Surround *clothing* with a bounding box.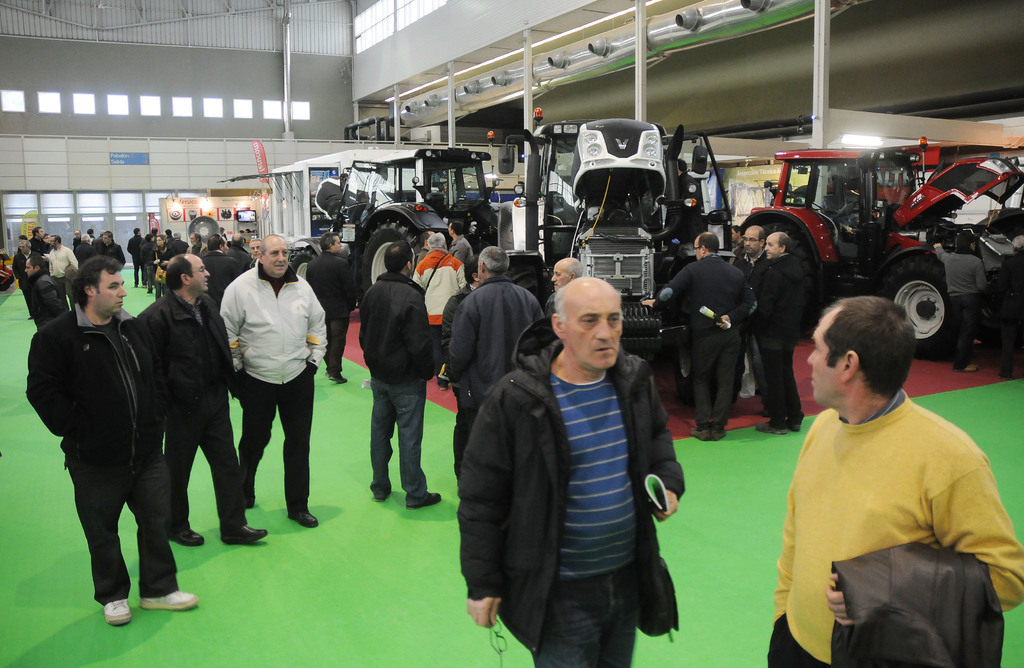
bbox=[993, 251, 1023, 375].
